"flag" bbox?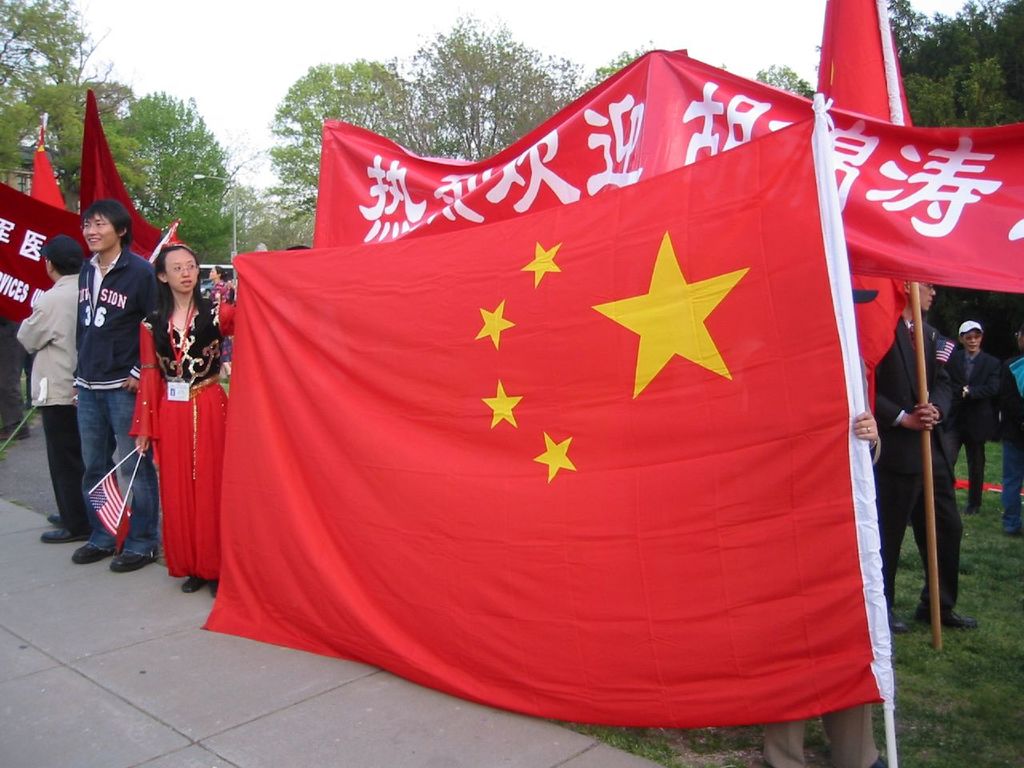
select_region(194, 151, 852, 668)
